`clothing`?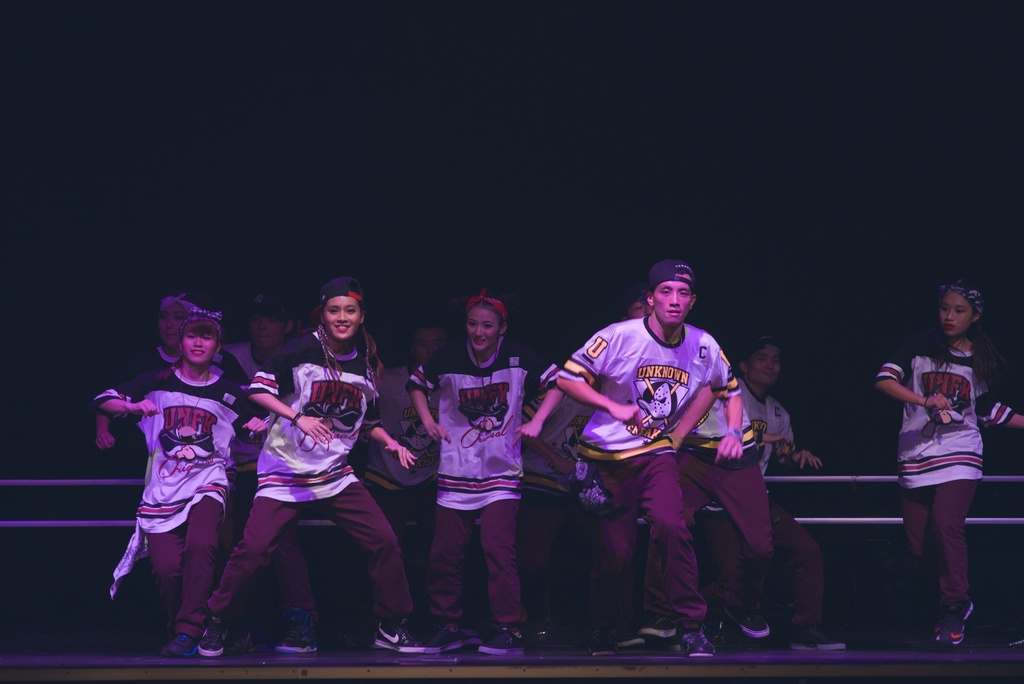
pyautogui.locateOnScreen(467, 284, 508, 320)
